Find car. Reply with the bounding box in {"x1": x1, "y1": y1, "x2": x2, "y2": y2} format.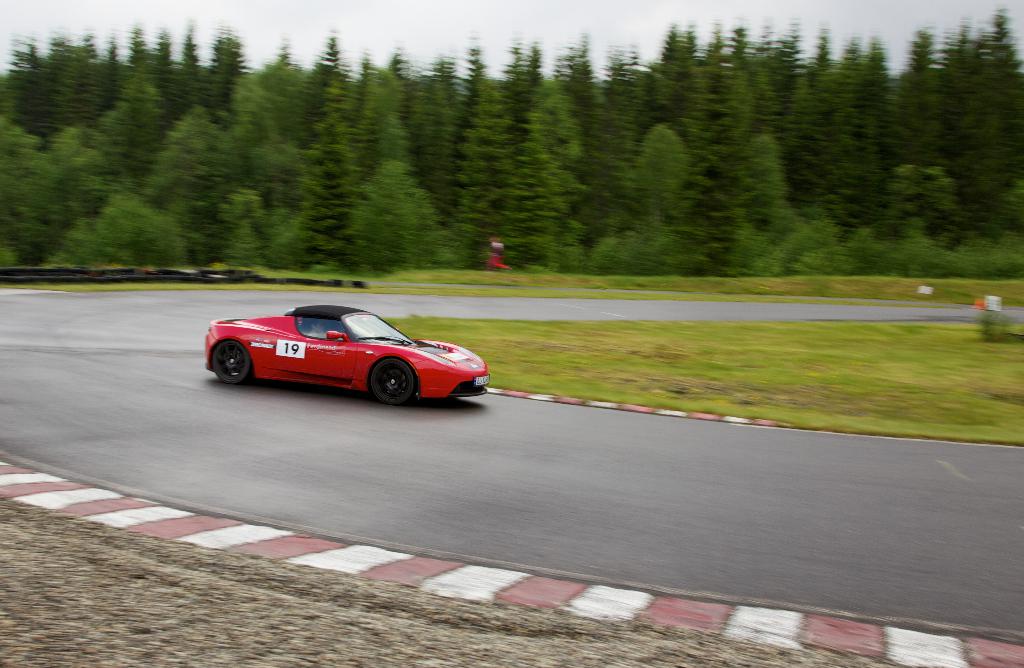
{"x1": 204, "y1": 302, "x2": 493, "y2": 403}.
